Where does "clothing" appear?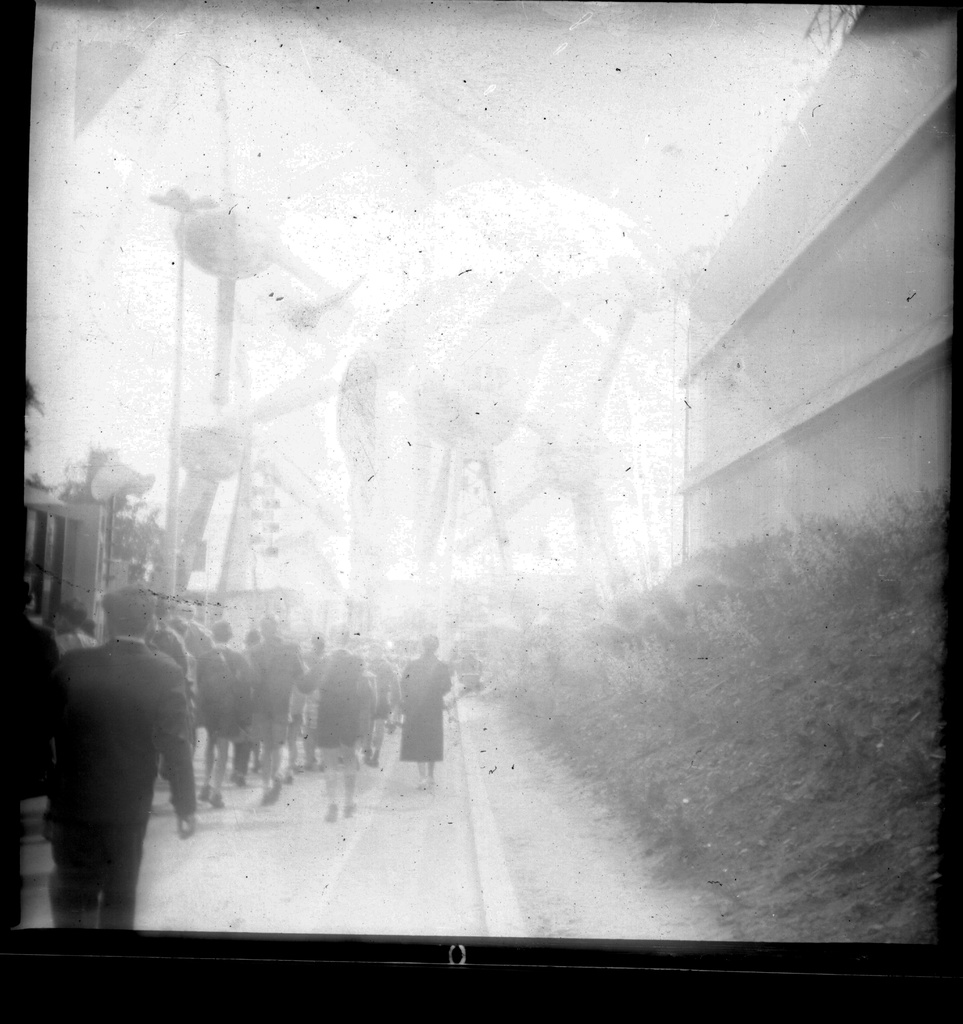
Appears at (29, 628, 189, 929).
